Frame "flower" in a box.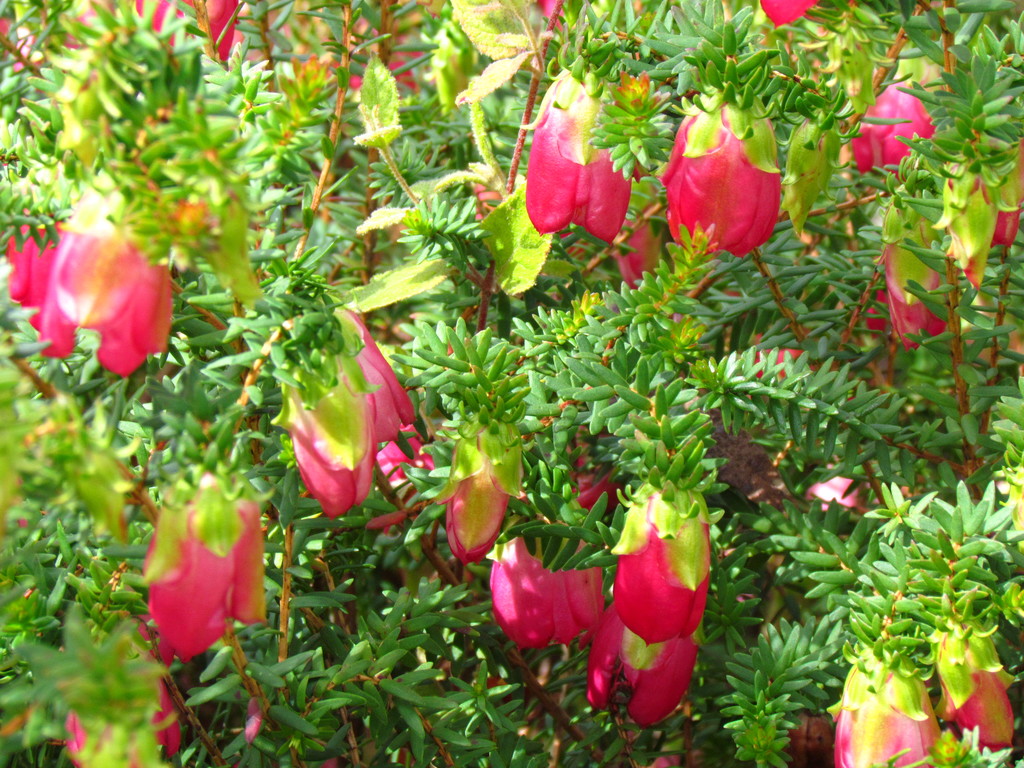
box=[134, 461, 276, 664].
